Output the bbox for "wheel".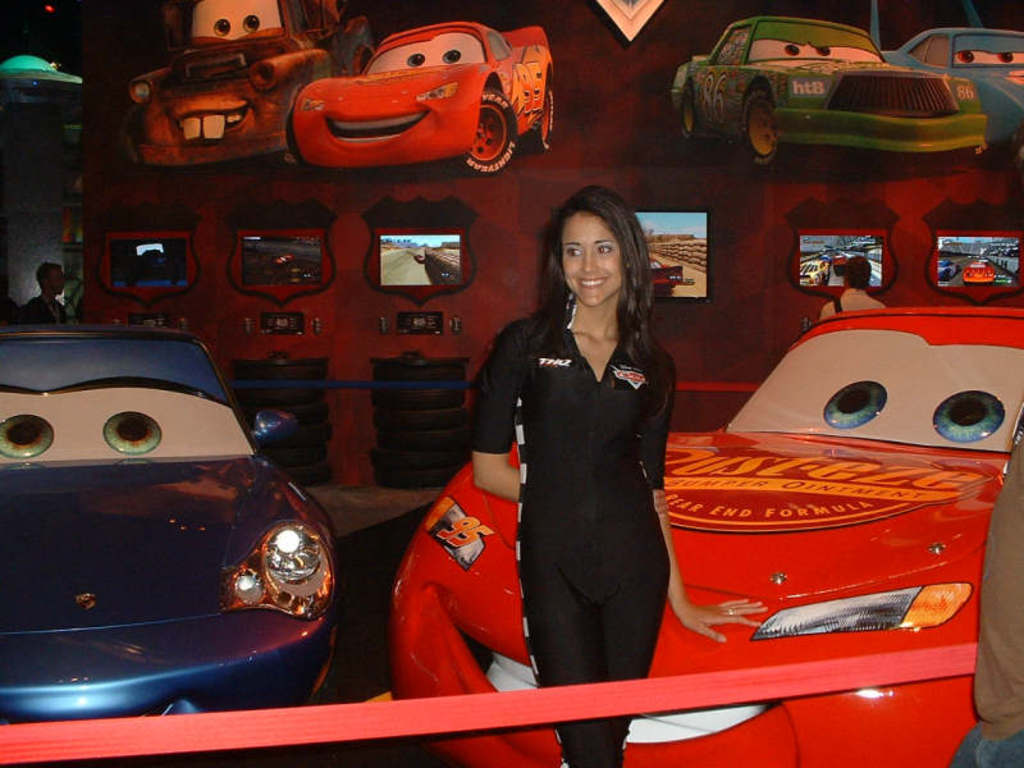
[456, 90, 518, 180].
